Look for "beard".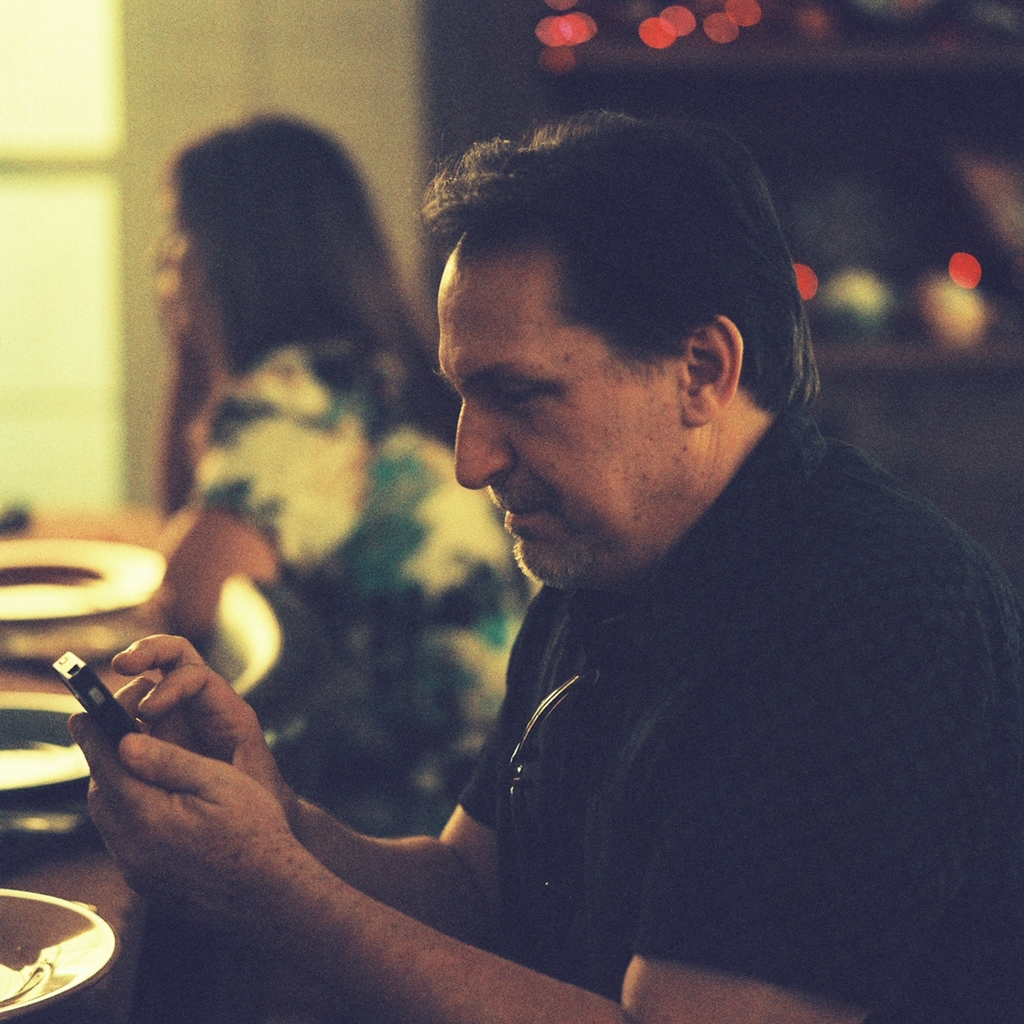
Found: box=[508, 523, 619, 593].
